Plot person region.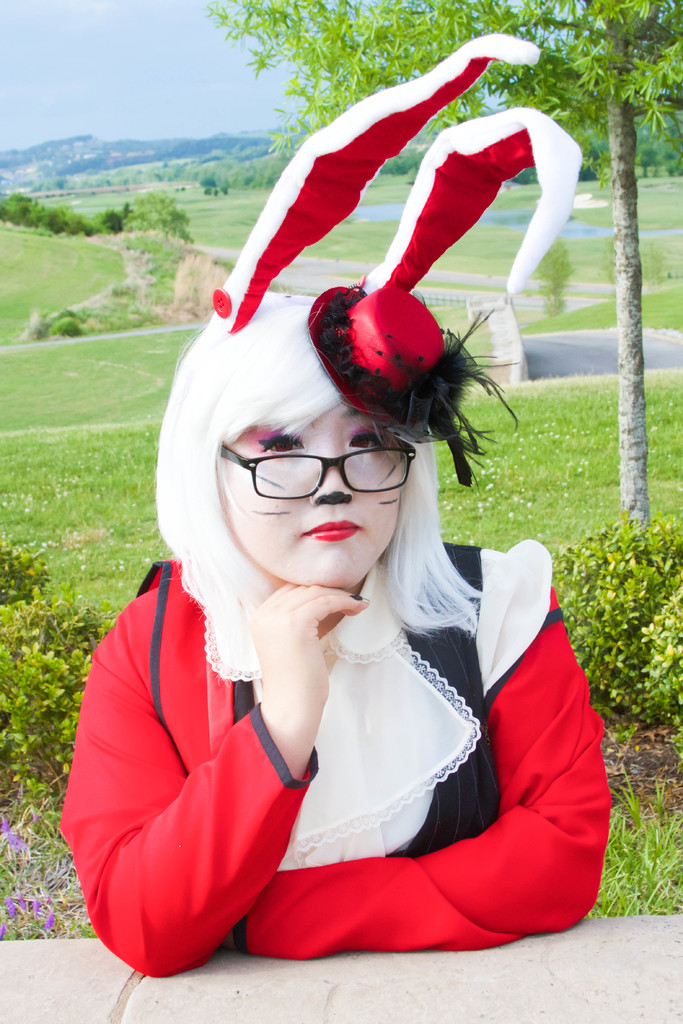
Plotted at 60, 287, 601, 964.
